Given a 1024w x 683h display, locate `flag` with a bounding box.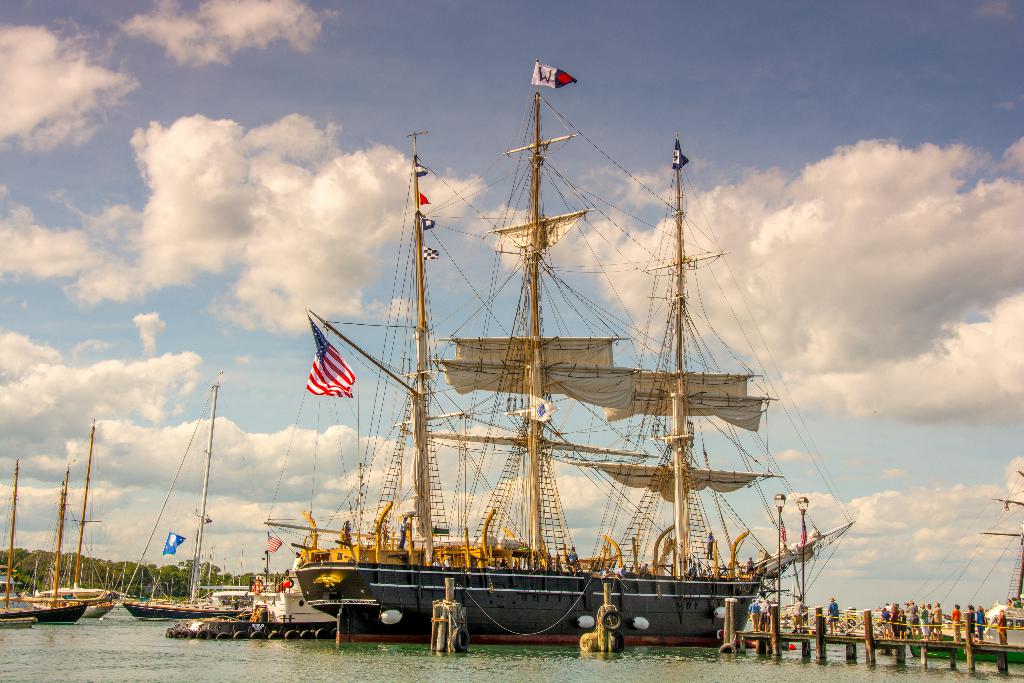
Located: Rect(422, 249, 440, 263).
